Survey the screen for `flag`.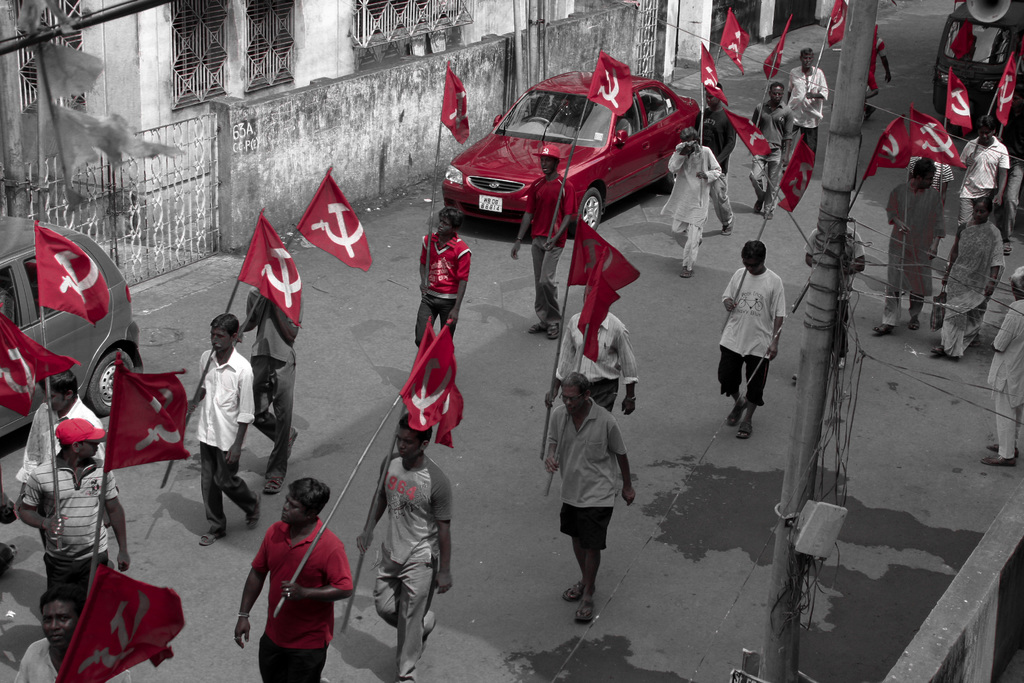
Survey found: locate(696, 44, 740, 103).
